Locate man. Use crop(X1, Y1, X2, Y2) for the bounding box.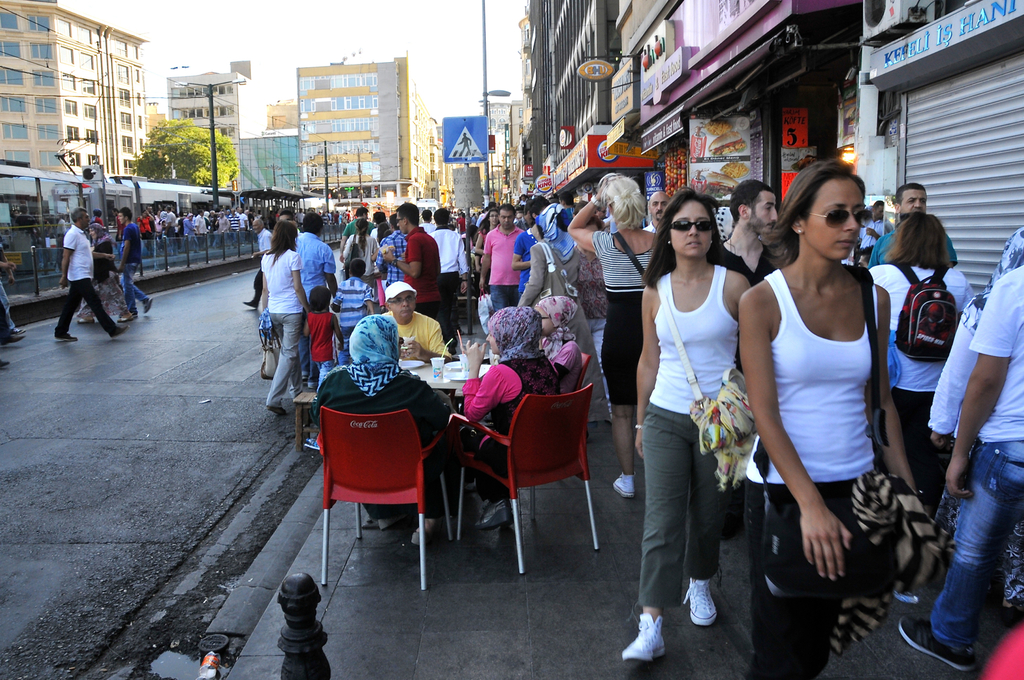
crop(34, 197, 95, 344).
